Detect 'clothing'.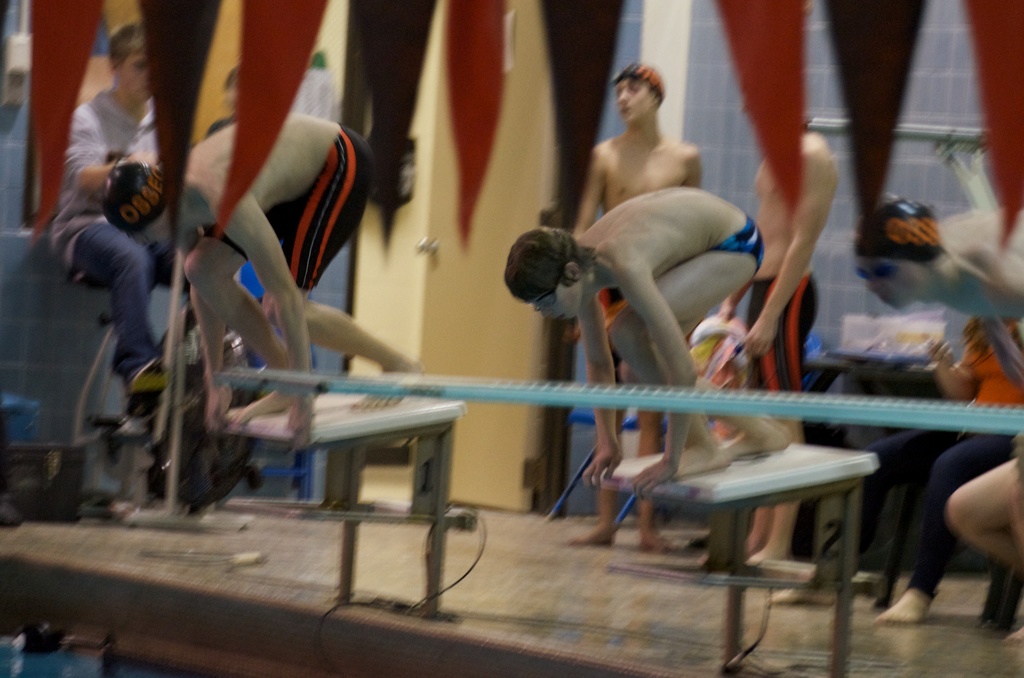
Detected at x1=48 y1=87 x2=170 y2=373.
